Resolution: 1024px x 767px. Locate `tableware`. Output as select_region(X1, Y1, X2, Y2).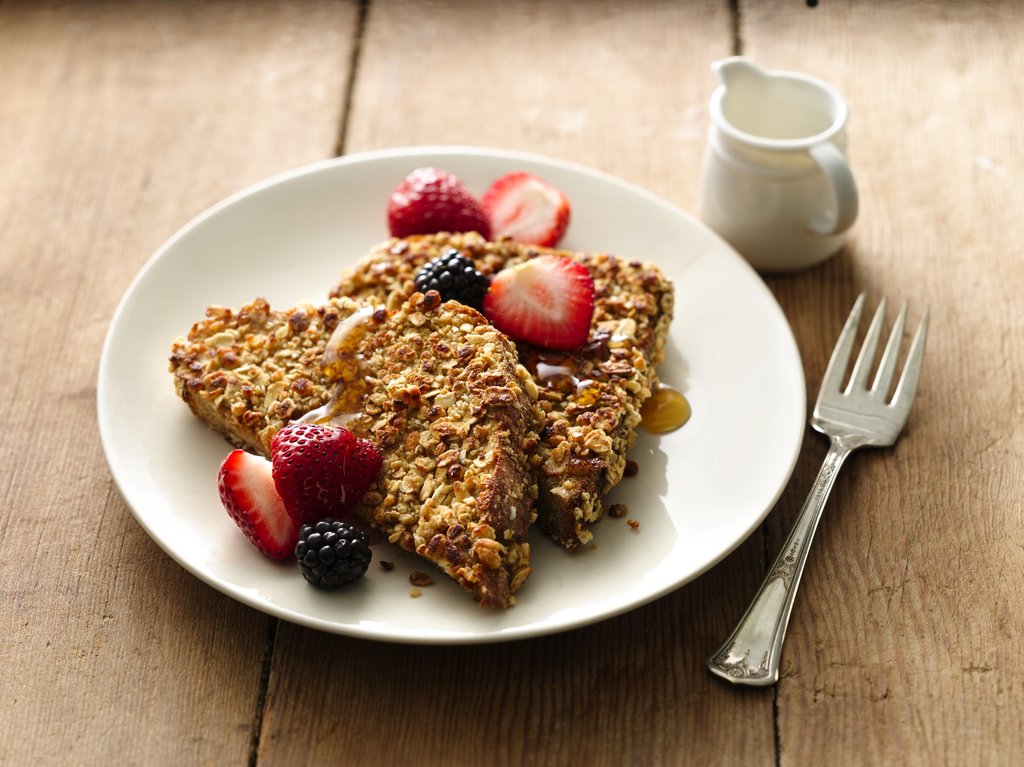
select_region(91, 141, 806, 637).
